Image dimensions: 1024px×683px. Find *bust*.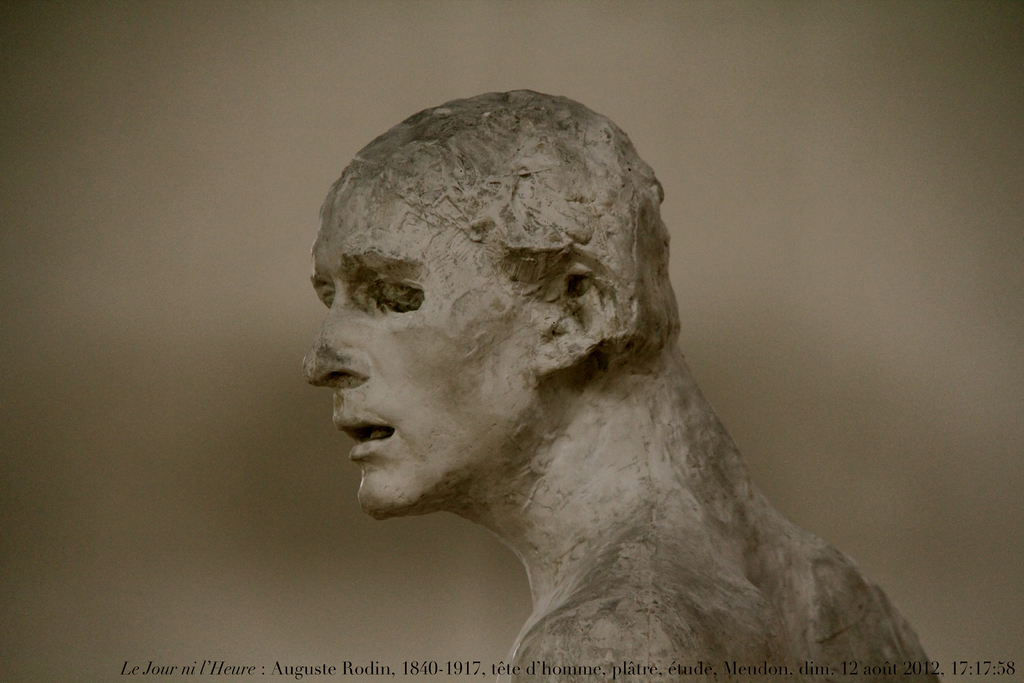
(x1=296, y1=84, x2=938, y2=682).
